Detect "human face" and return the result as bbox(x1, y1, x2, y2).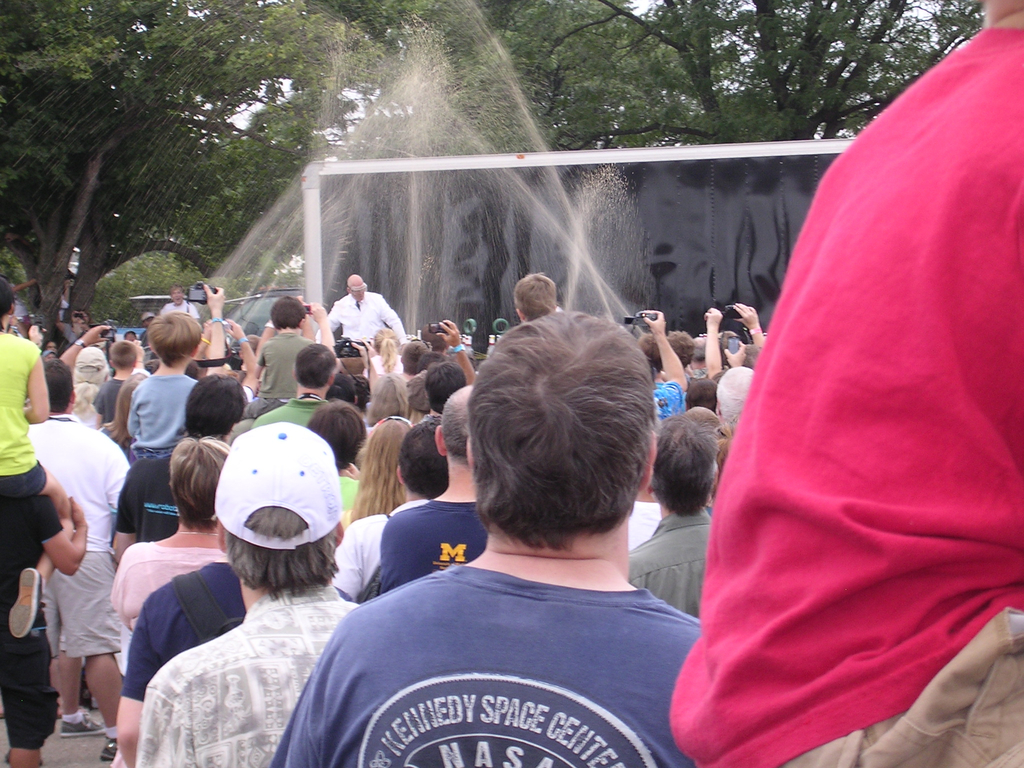
bbox(172, 289, 183, 305).
